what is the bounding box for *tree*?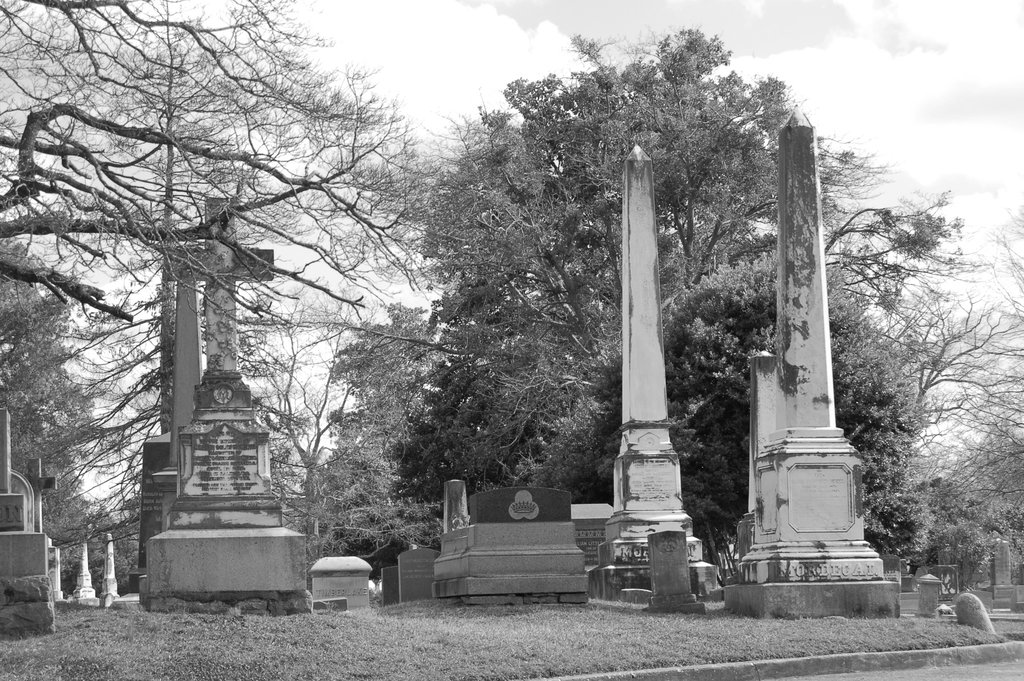
[x1=847, y1=282, x2=1023, y2=579].
